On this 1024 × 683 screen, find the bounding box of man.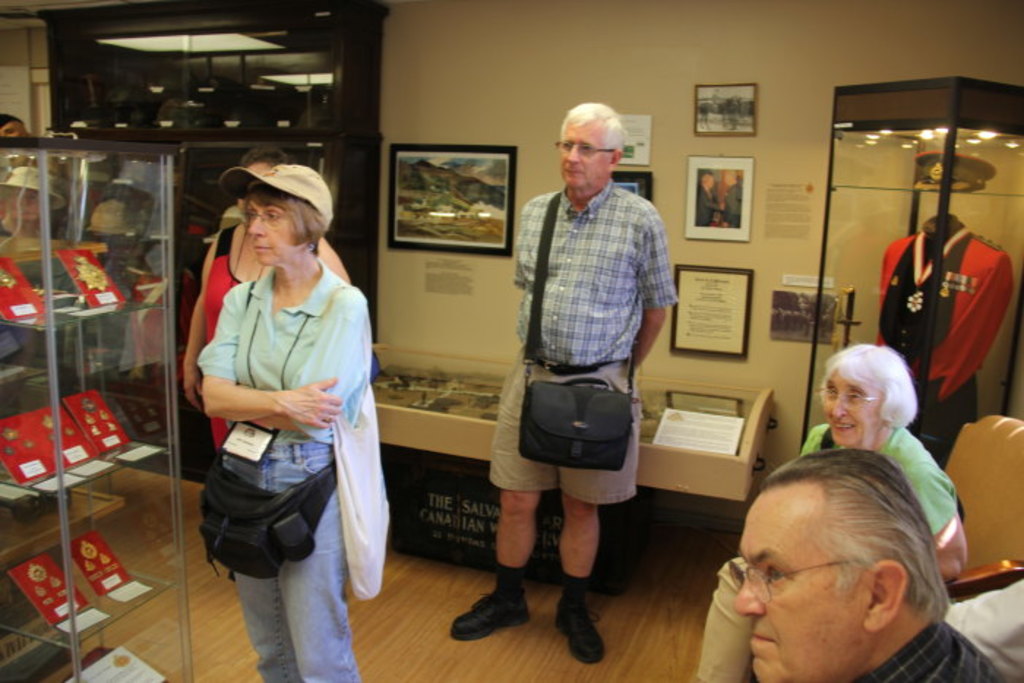
Bounding box: x1=446 y1=101 x2=685 y2=671.
